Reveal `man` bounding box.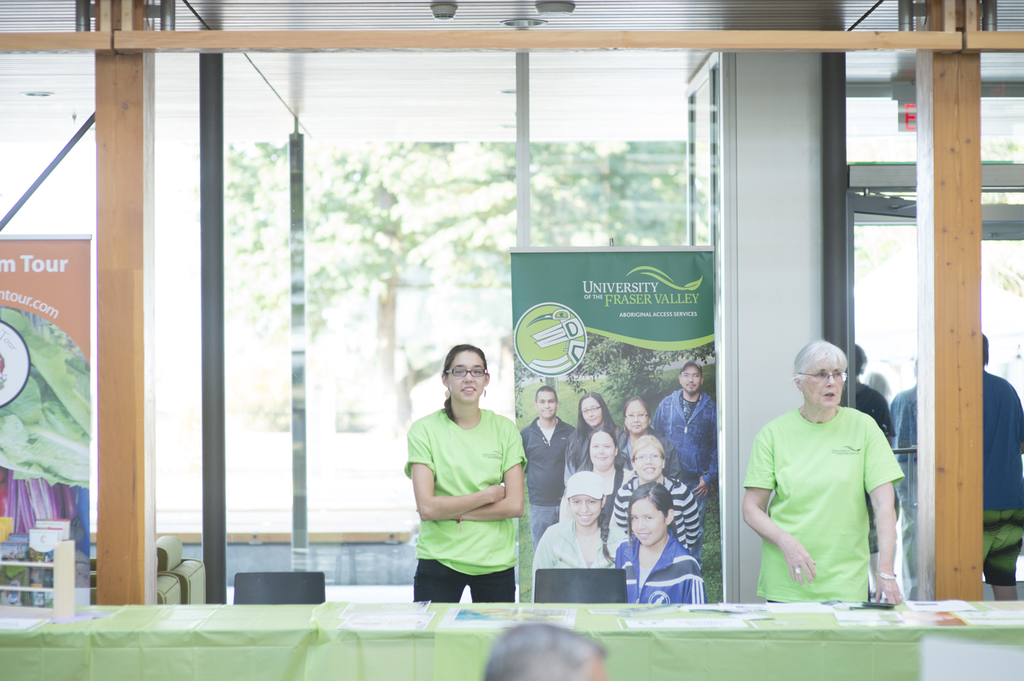
Revealed: {"x1": 522, "y1": 387, "x2": 573, "y2": 547}.
